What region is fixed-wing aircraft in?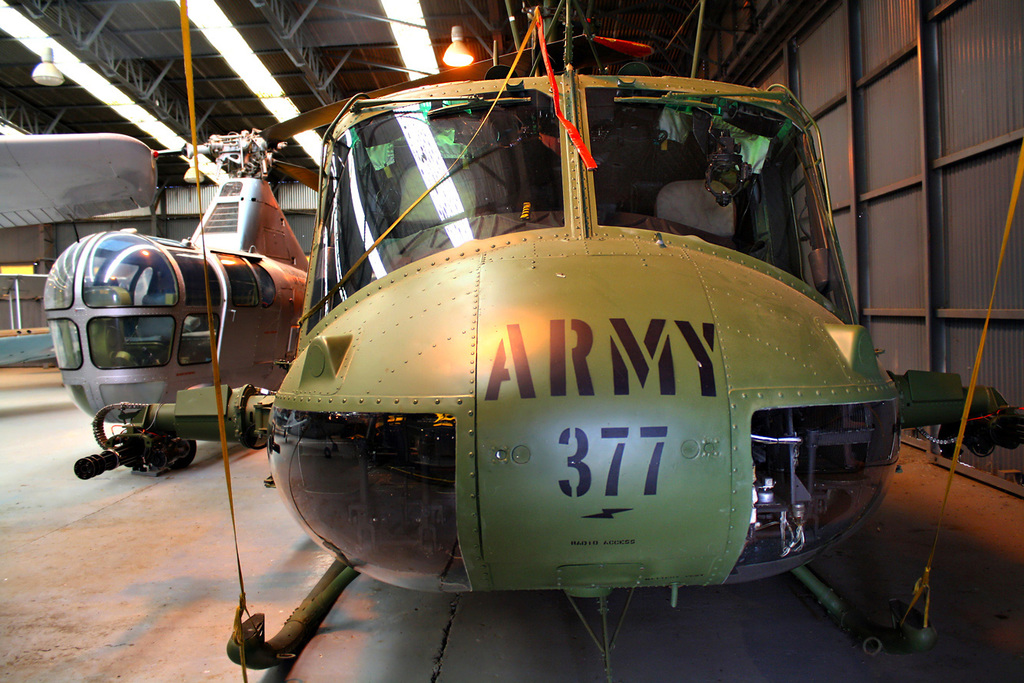
x1=72, y1=0, x2=1022, y2=671.
